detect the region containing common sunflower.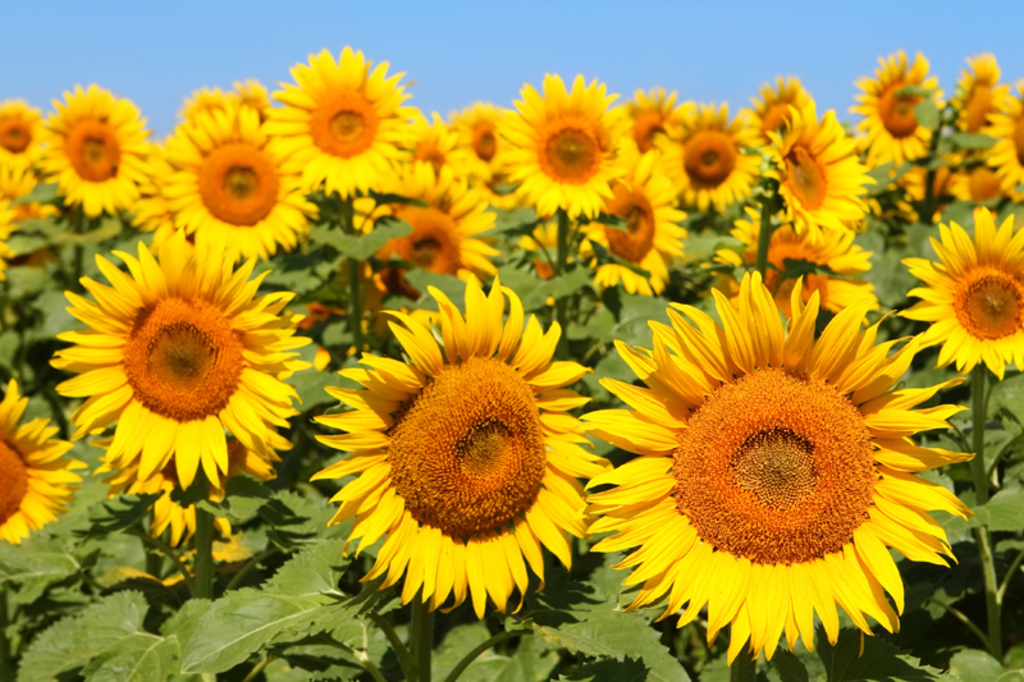
detection(305, 271, 614, 621).
